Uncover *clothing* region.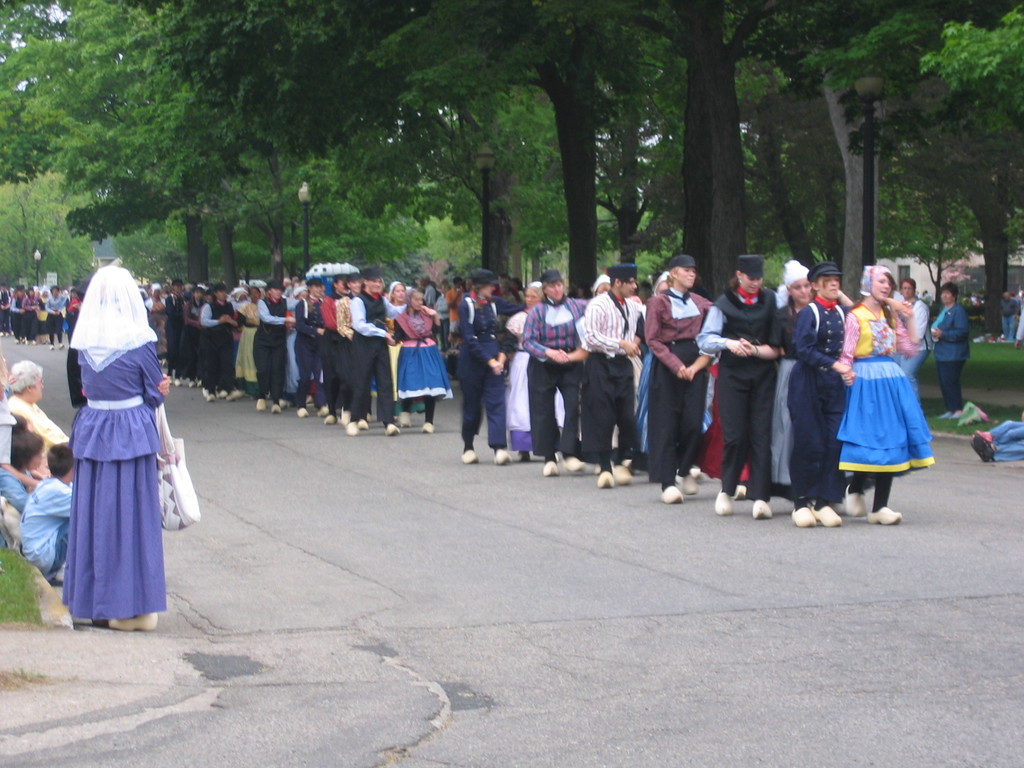
Uncovered: [695, 284, 796, 500].
